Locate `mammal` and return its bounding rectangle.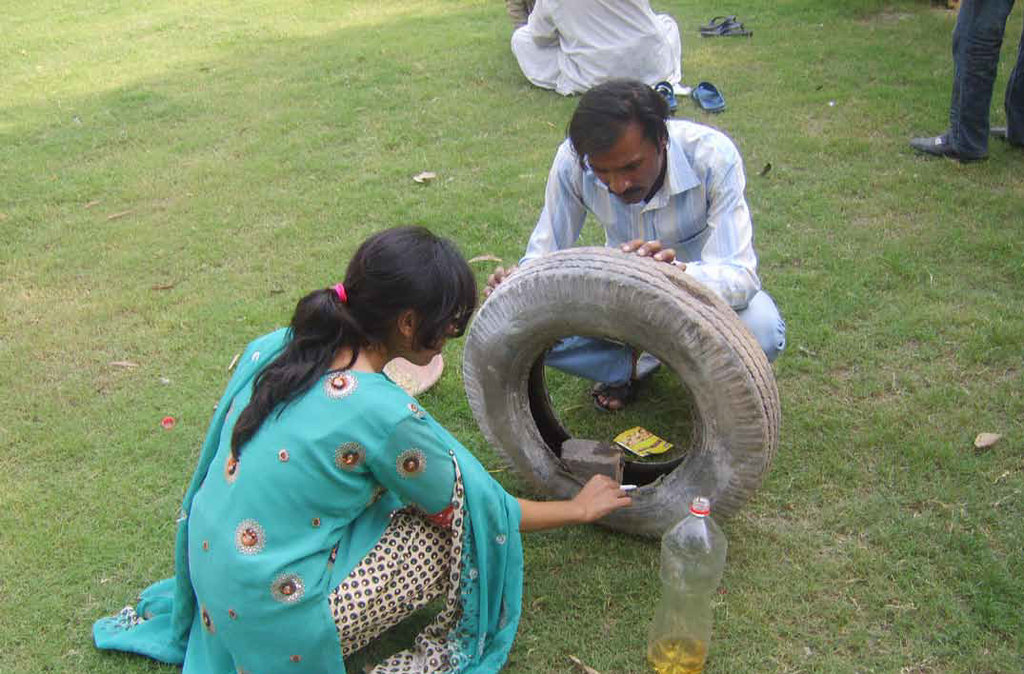
477,73,791,421.
